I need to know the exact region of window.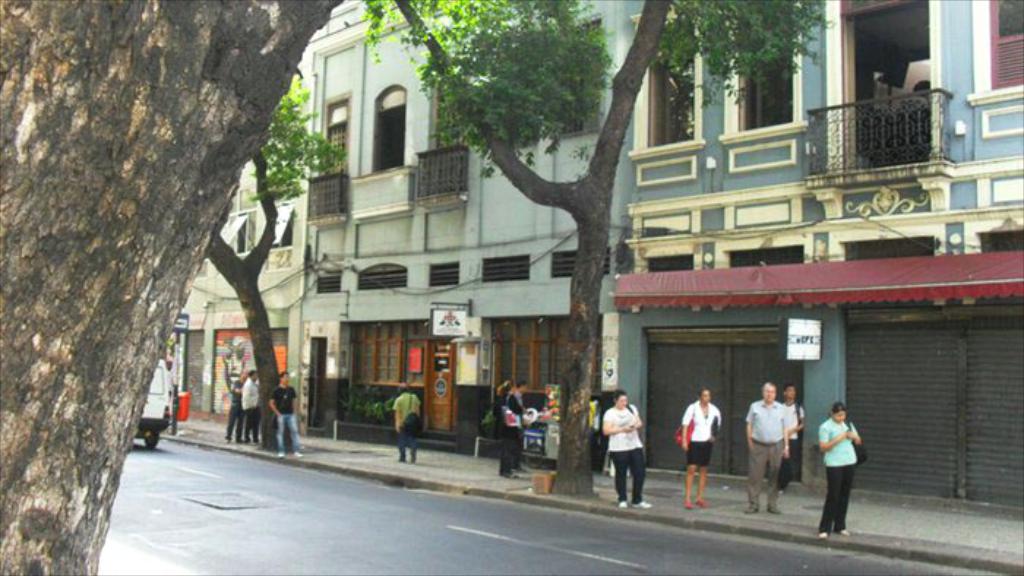
Region: 977 230 1023 251.
